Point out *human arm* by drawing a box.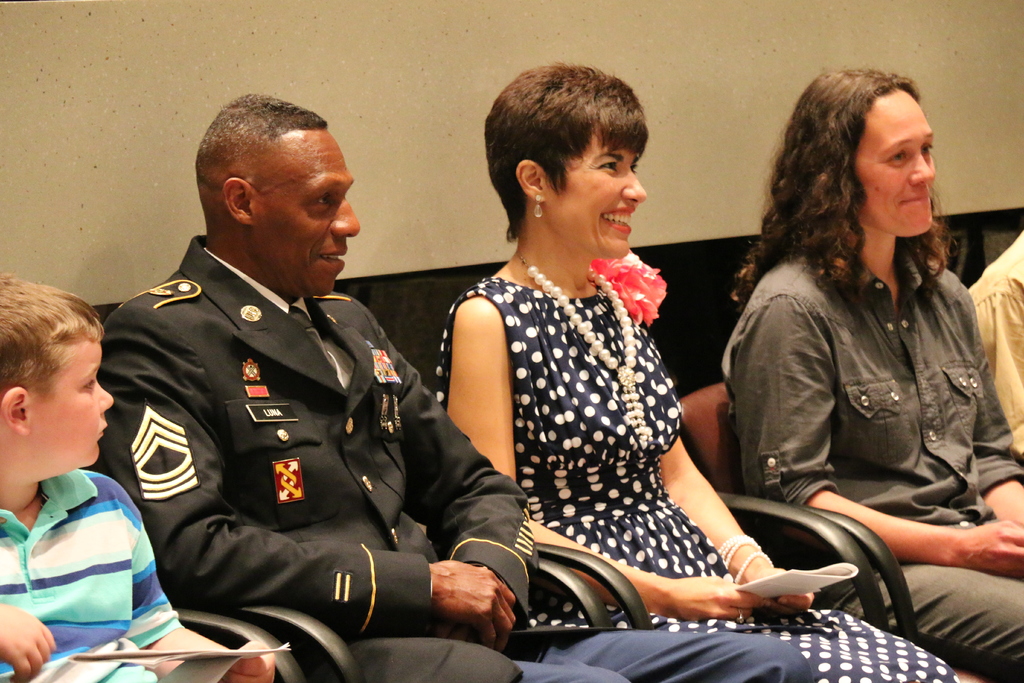
region(130, 522, 275, 682).
